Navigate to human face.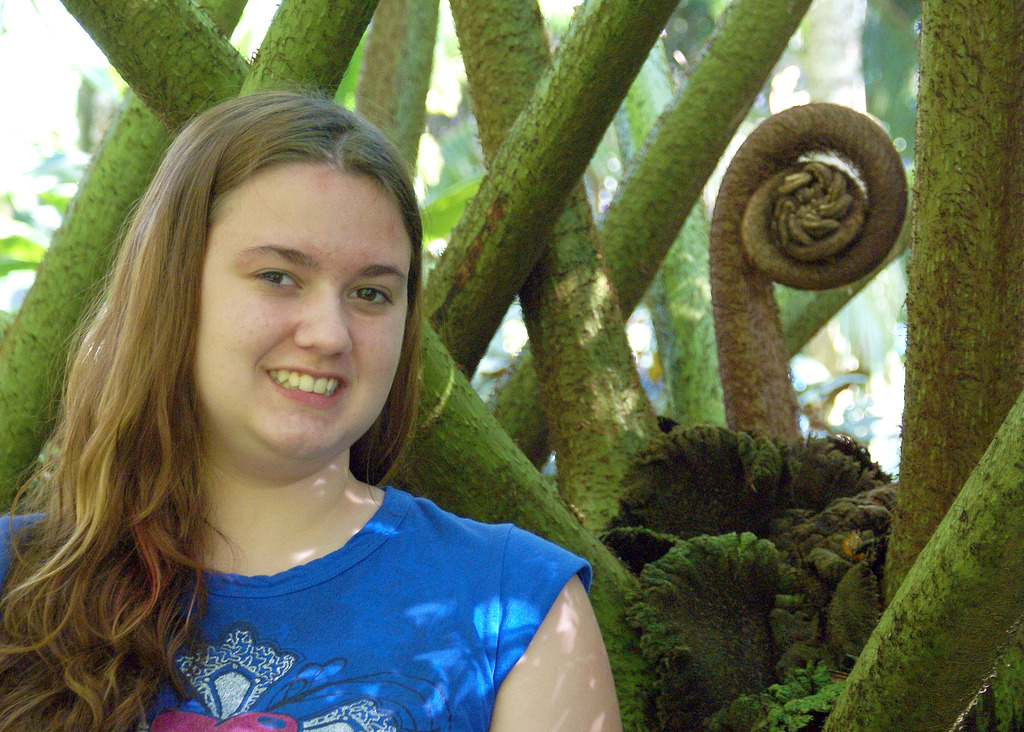
Navigation target: 192:169:412:464.
